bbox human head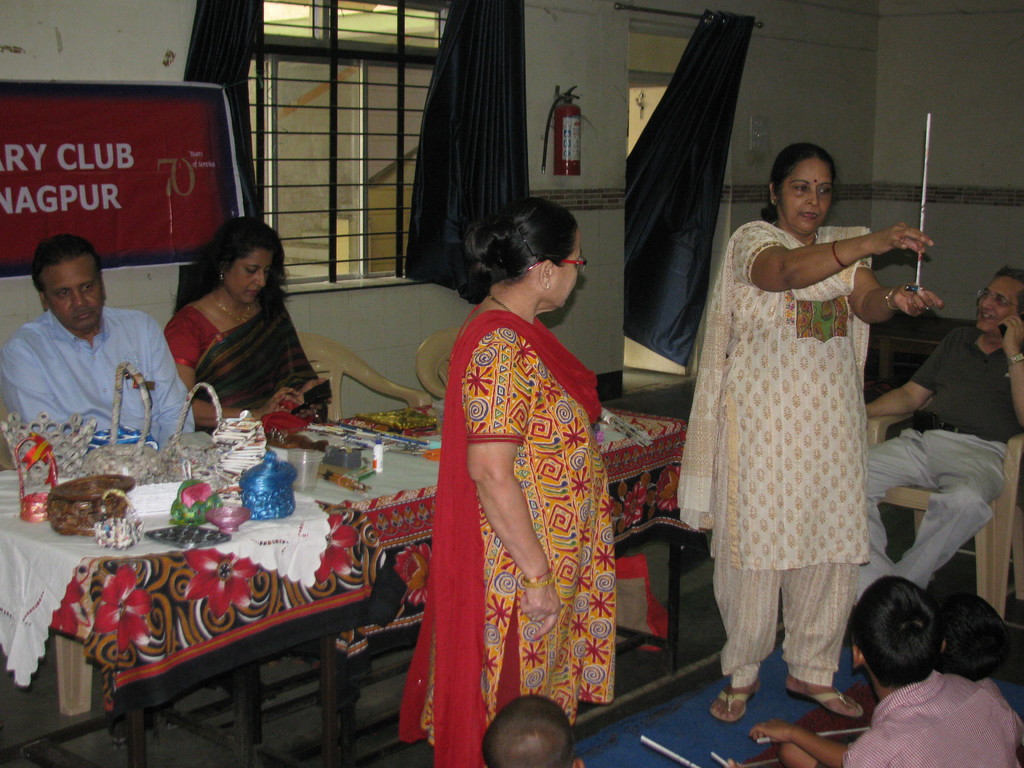
941 593 1017 683
